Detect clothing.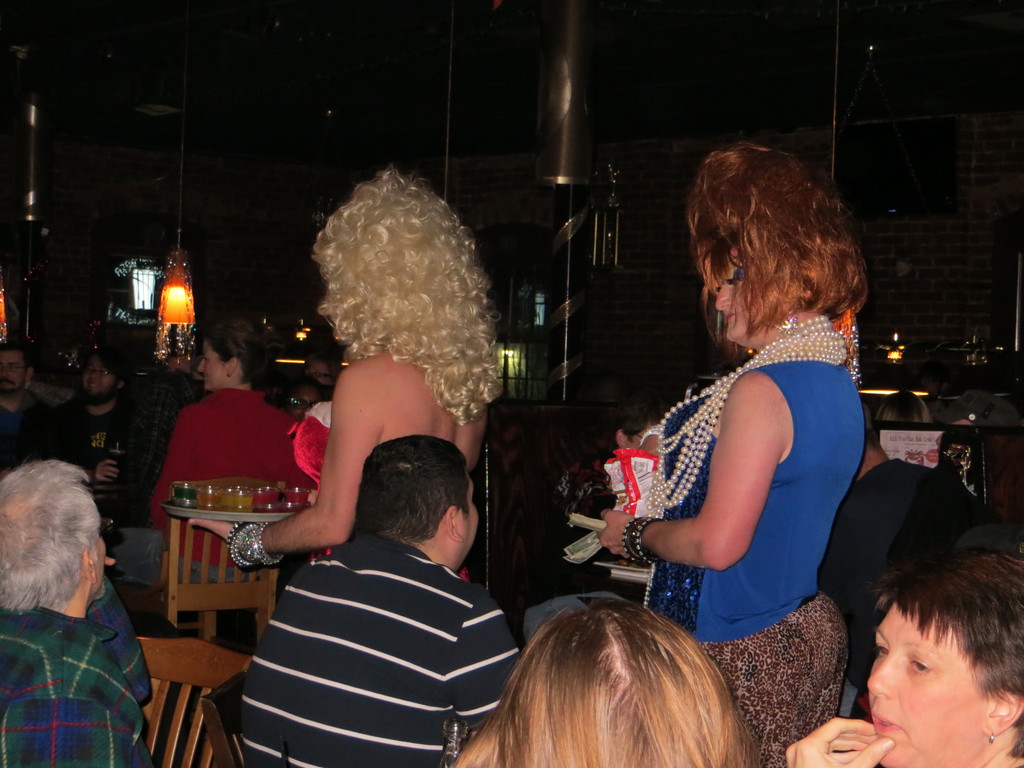
Detected at (111,378,305,610).
